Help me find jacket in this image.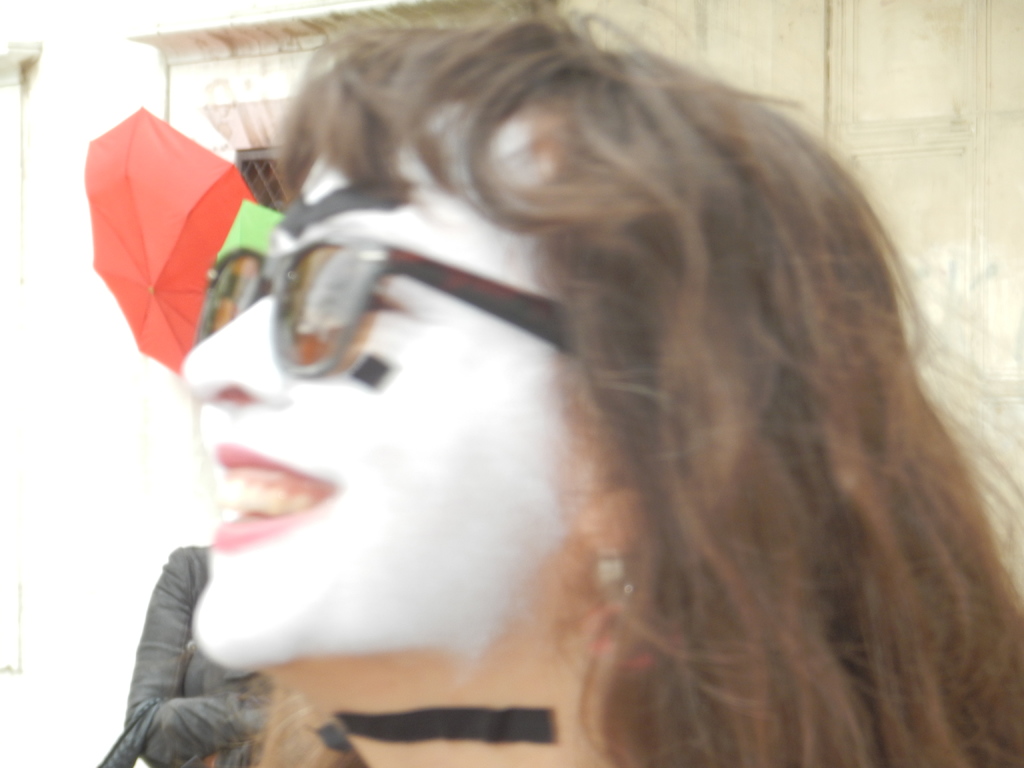
Found it: (127,546,266,767).
